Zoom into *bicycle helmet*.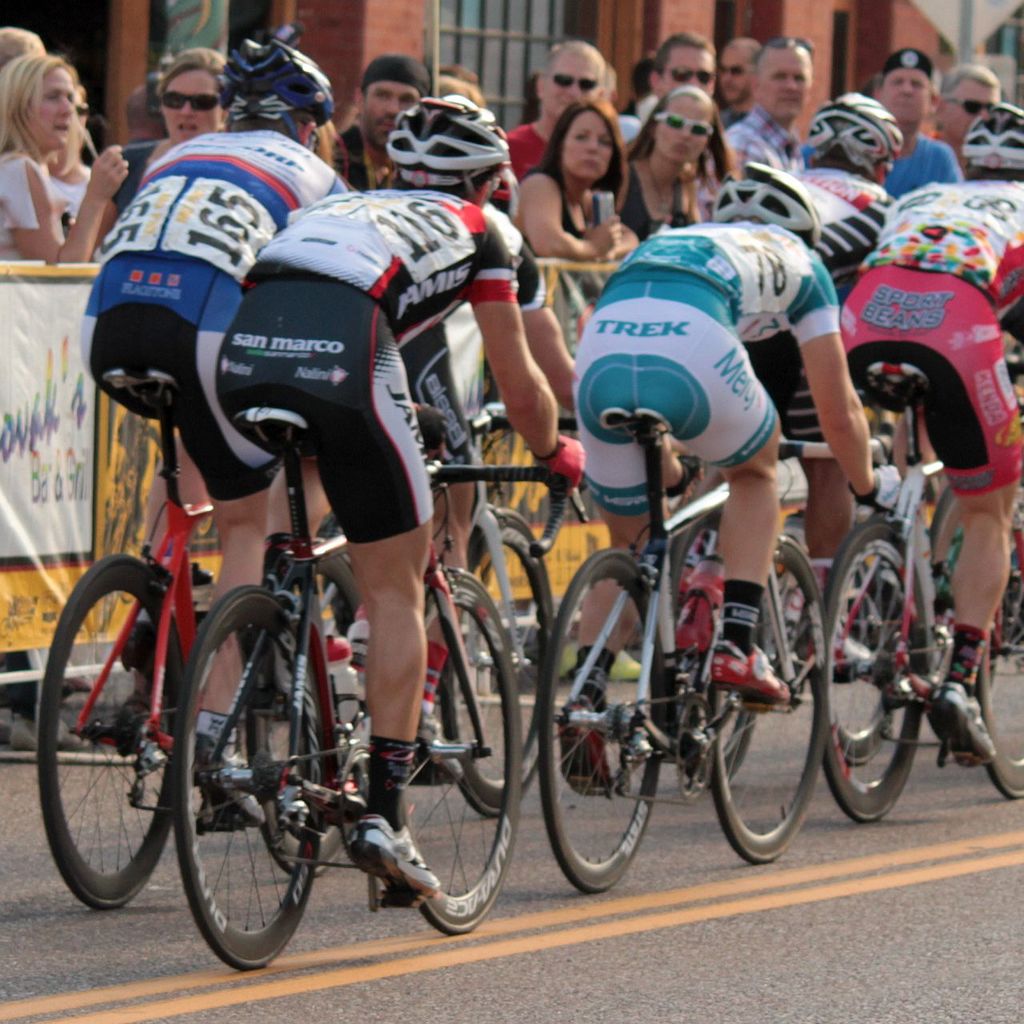
Zoom target: pyautogui.locateOnScreen(217, 38, 335, 148).
